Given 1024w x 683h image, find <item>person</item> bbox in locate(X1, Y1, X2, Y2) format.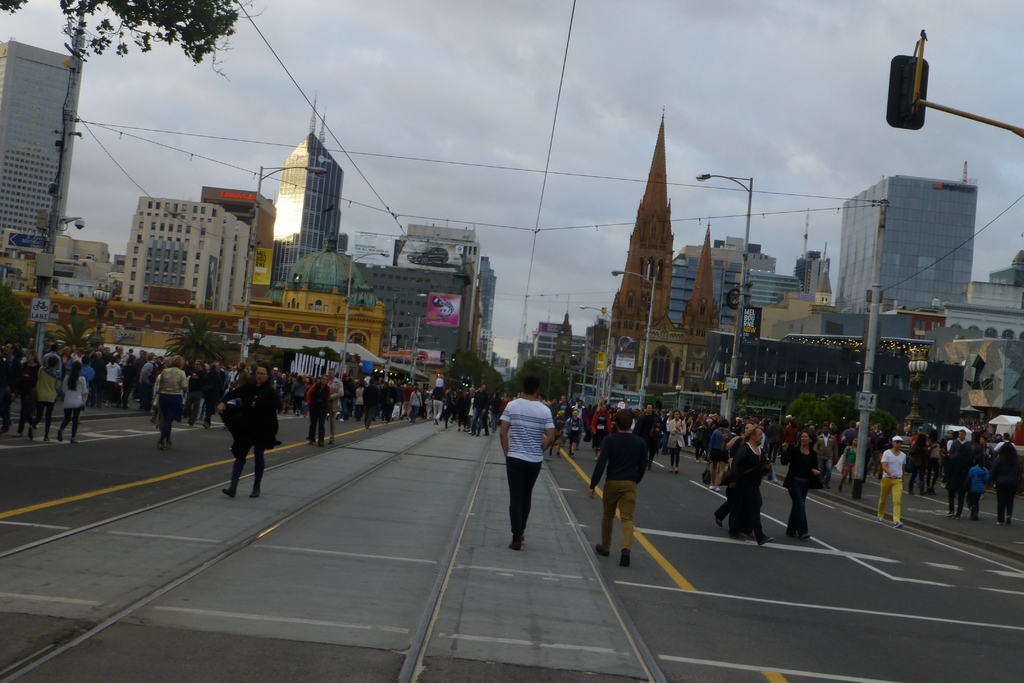
locate(325, 367, 342, 447).
